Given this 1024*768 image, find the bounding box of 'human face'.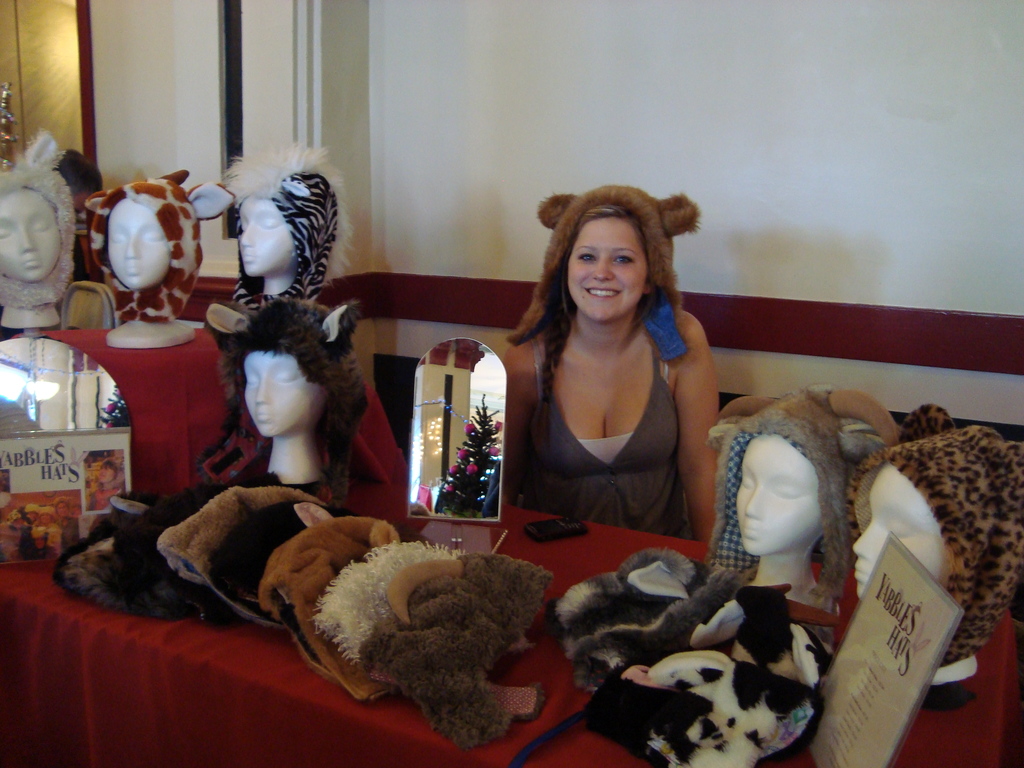
box=[242, 352, 318, 439].
